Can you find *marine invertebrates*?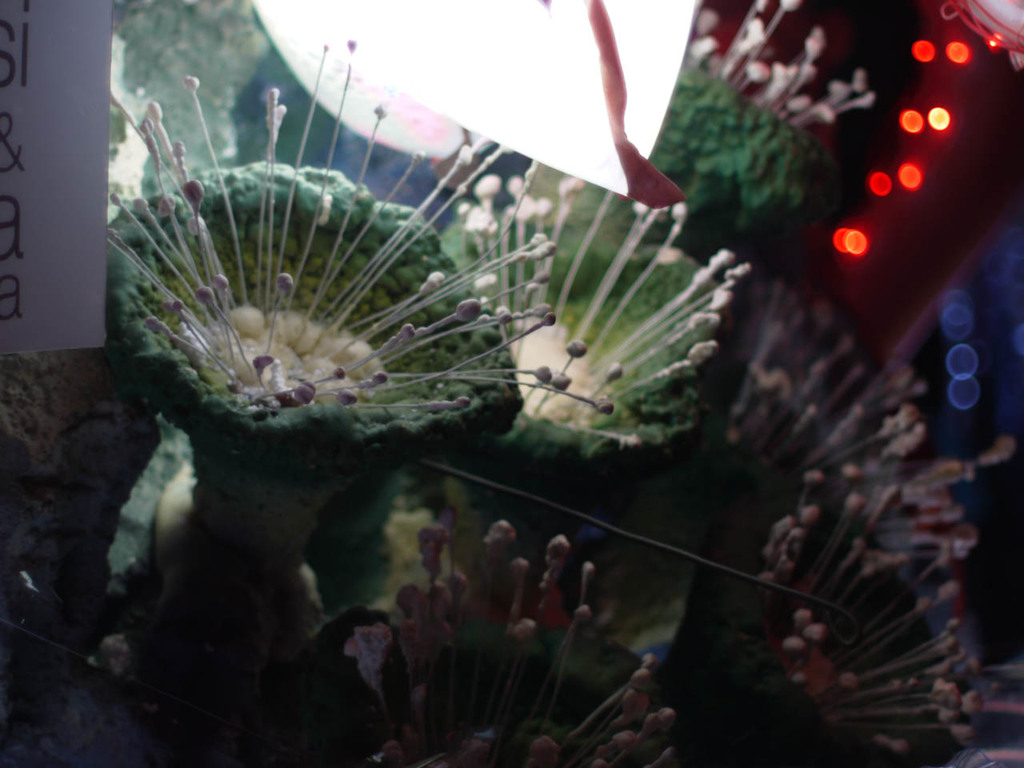
Yes, bounding box: [570, 0, 894, 272].
